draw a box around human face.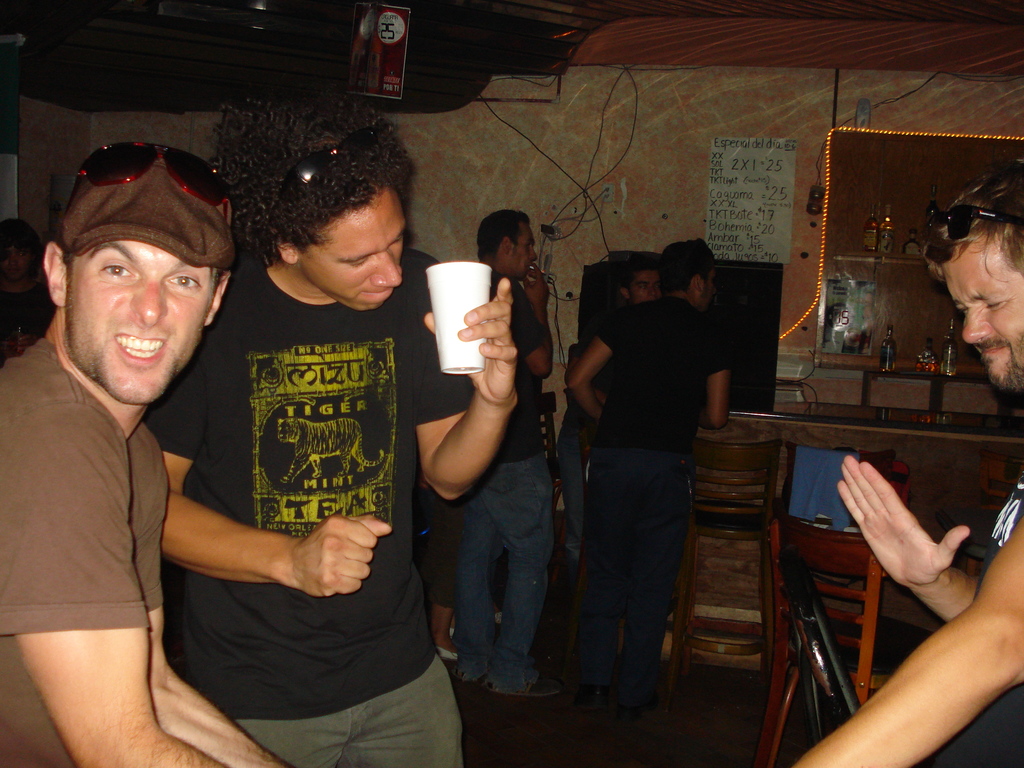
<bbox>943, 246, 1020, 387</bbox>.
